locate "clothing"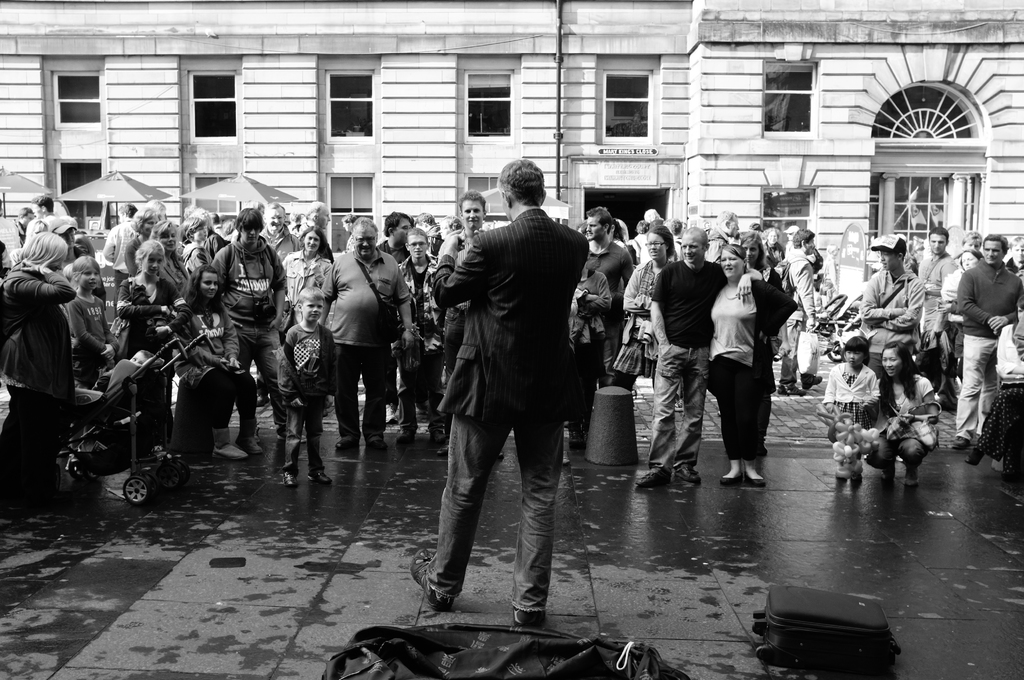
x1=67 y1=289 x2=109 y2=393
